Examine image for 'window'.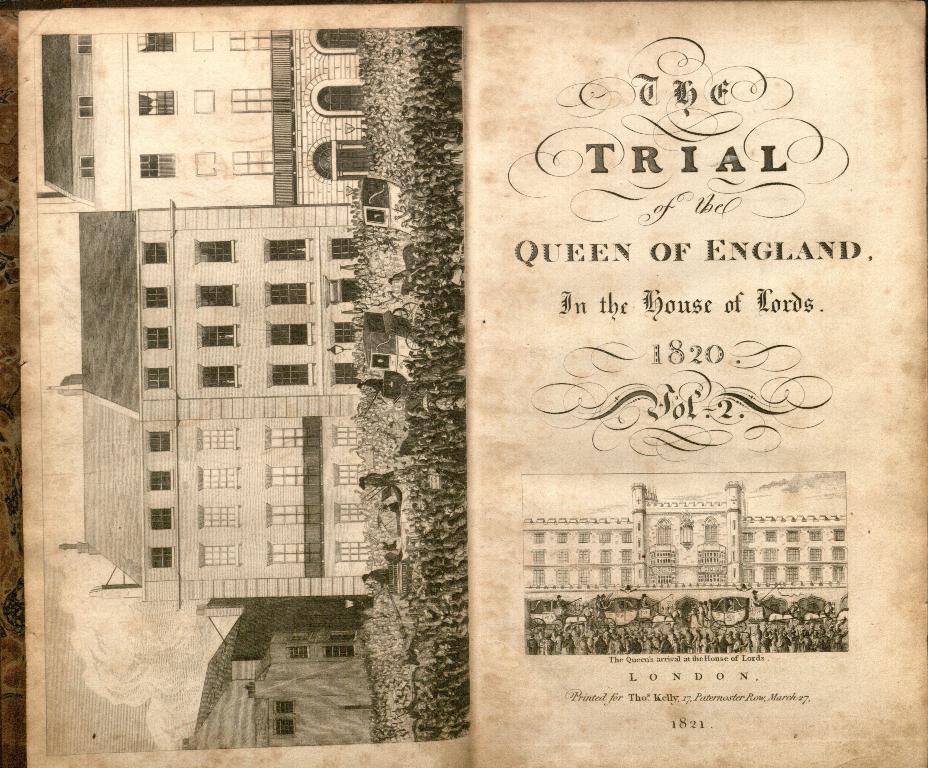
Examination result: (x1=323, y1=645, x2=353, y2=655).
